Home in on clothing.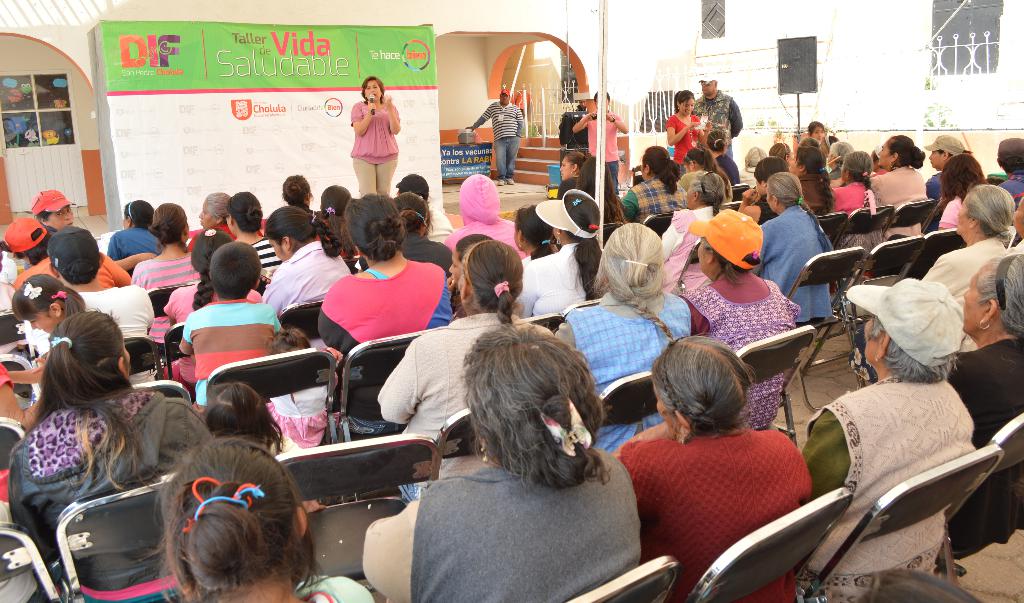
Homed in at [175,293,287,407].
